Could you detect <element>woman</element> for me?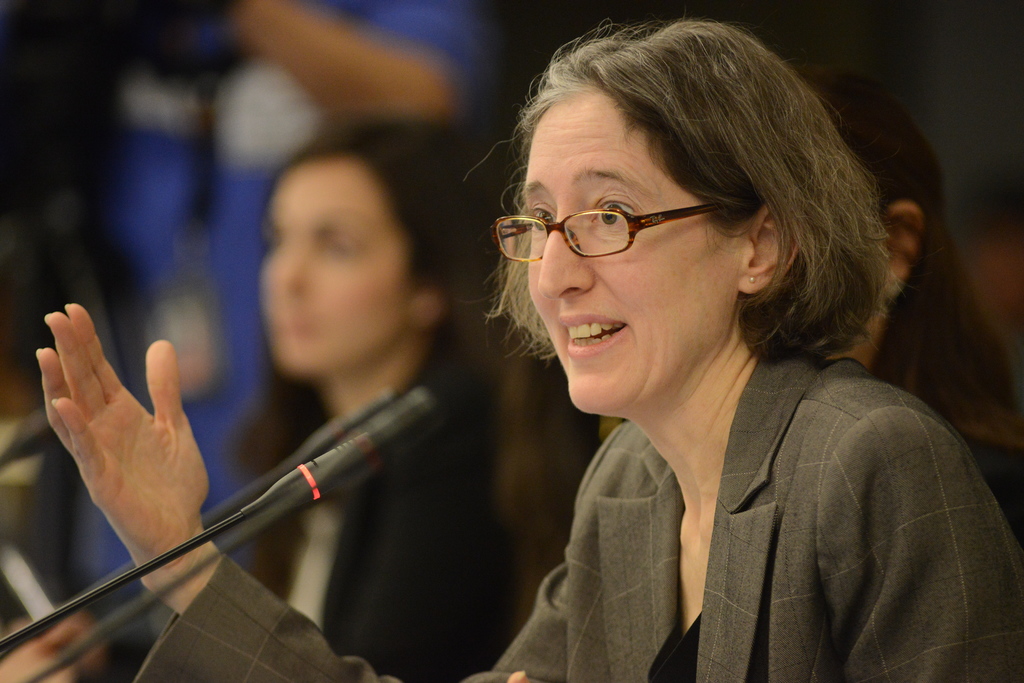
Detection result: 36/2/1023/682.
